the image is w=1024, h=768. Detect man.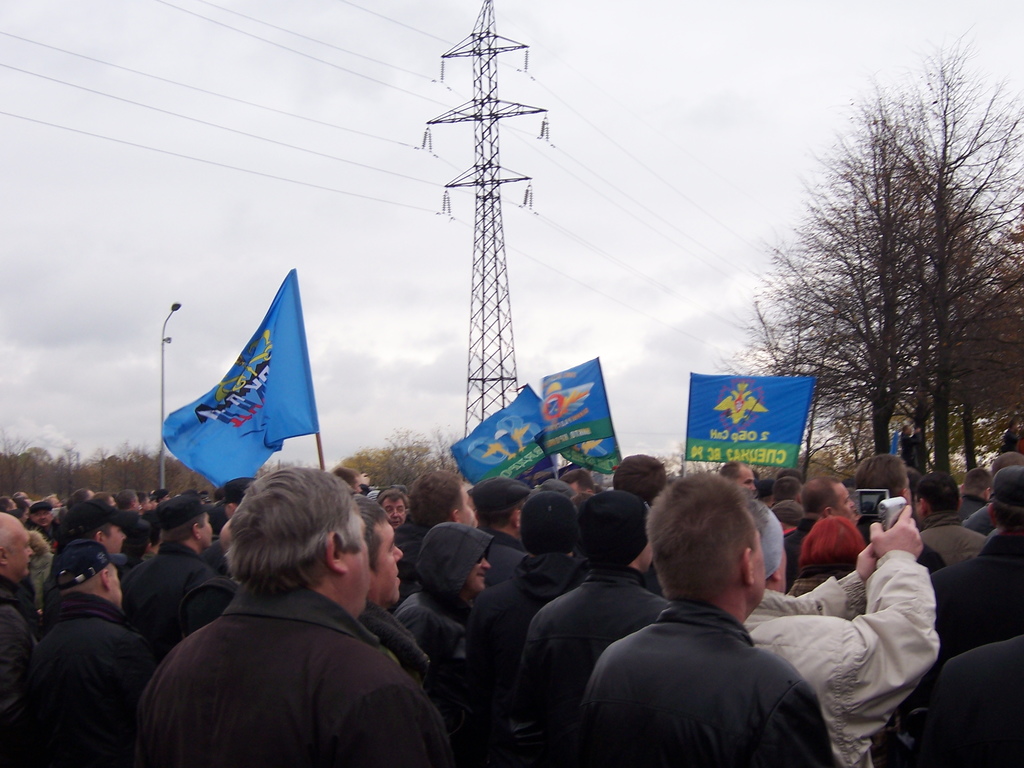
Detection: 561:493:868:760.
